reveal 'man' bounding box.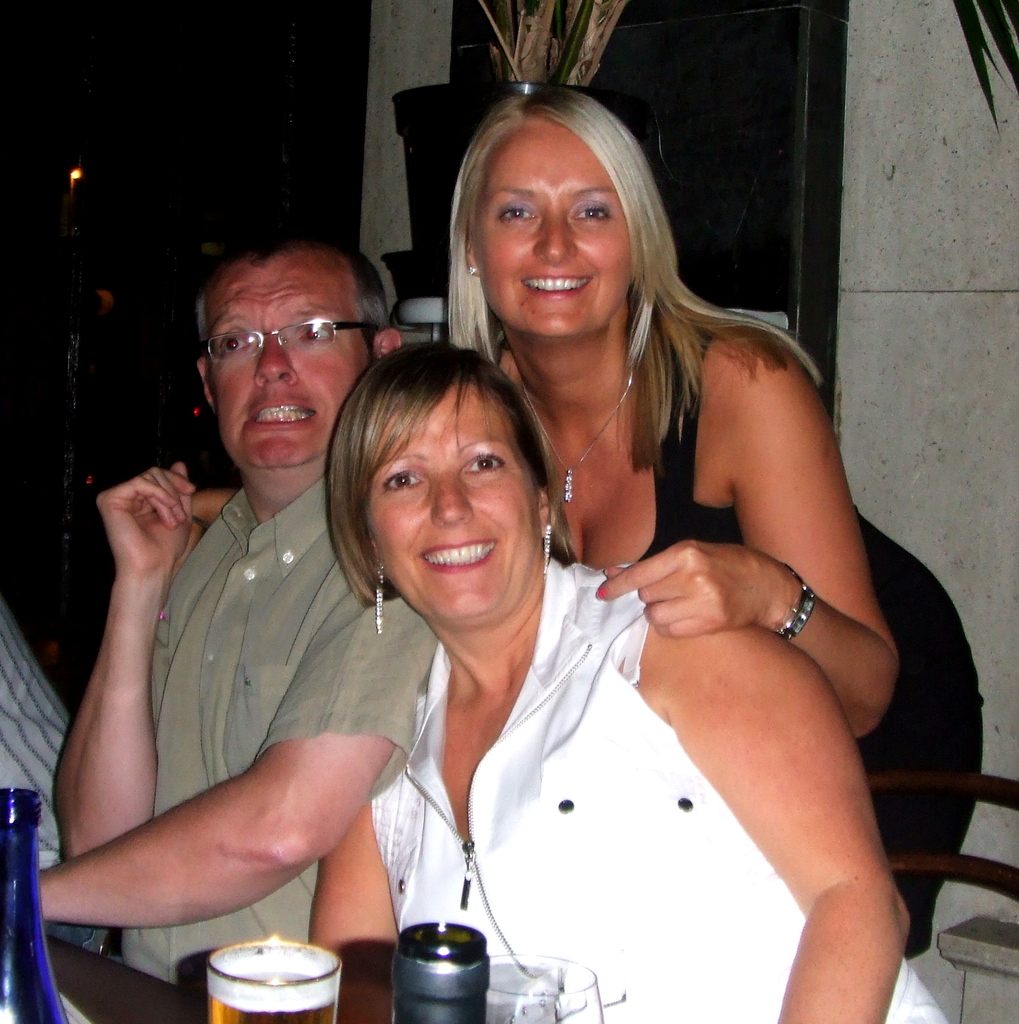
Revealed: Rect(45, 242, 446, 1009).
